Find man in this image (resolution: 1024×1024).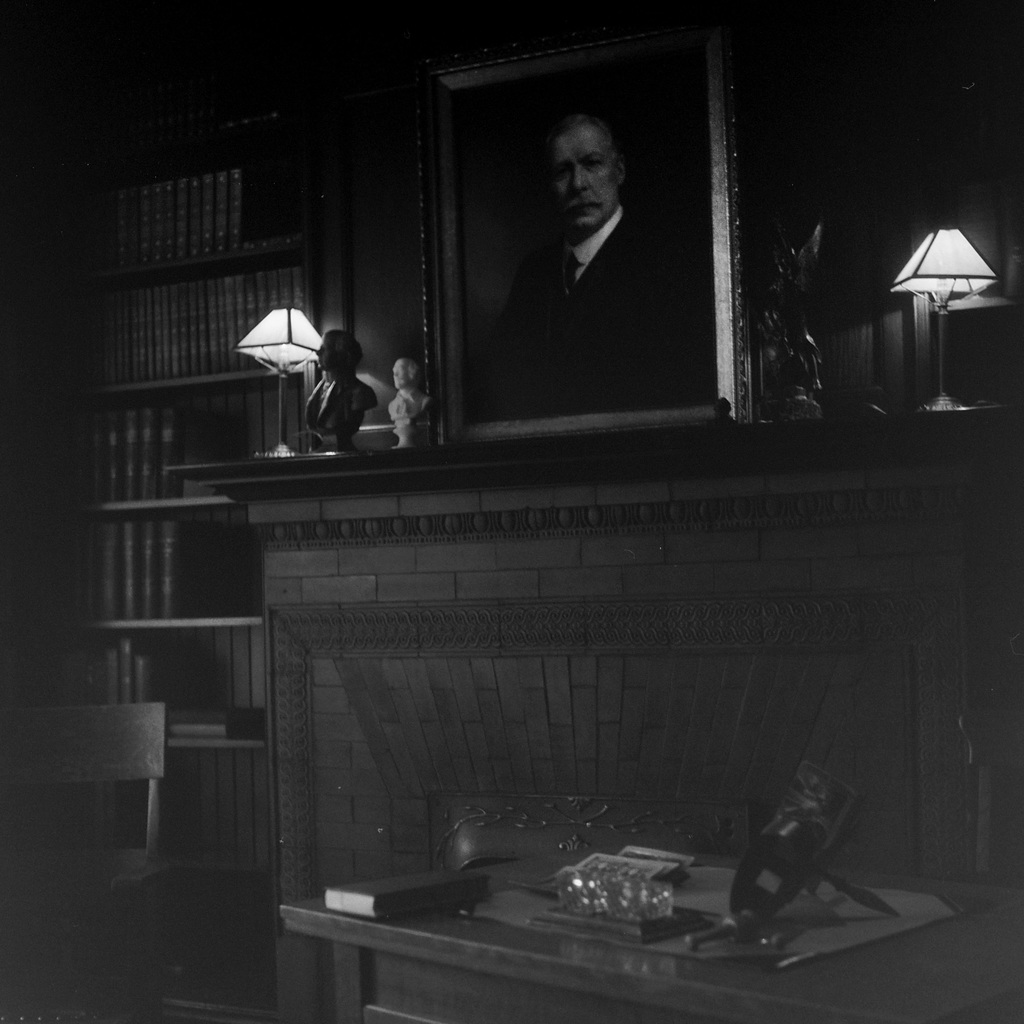
left=469, top=99, right=712, bottom=433.
